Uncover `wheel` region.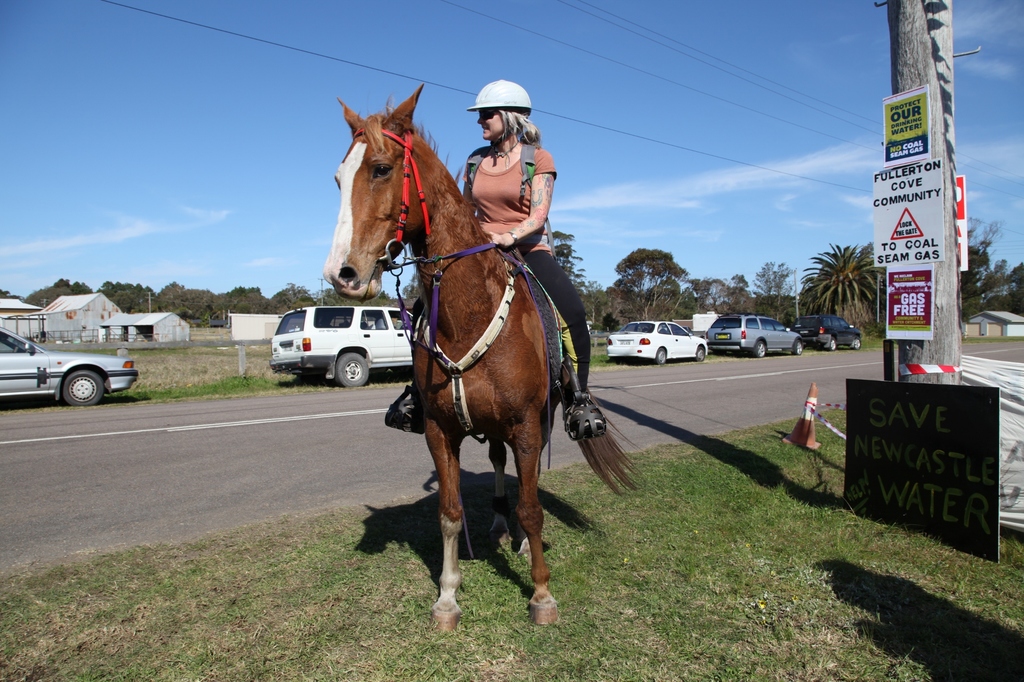
Uncovered: detection(297, 368, 332, 385).
